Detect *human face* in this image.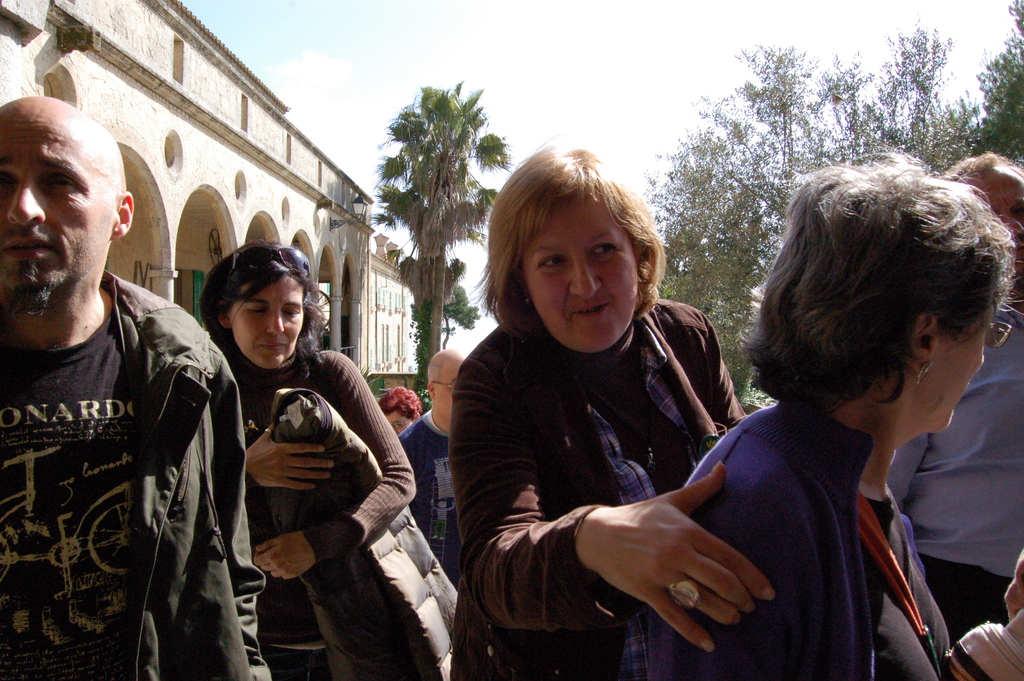
Detection: <region>230, 277, 301, 368</region>.
